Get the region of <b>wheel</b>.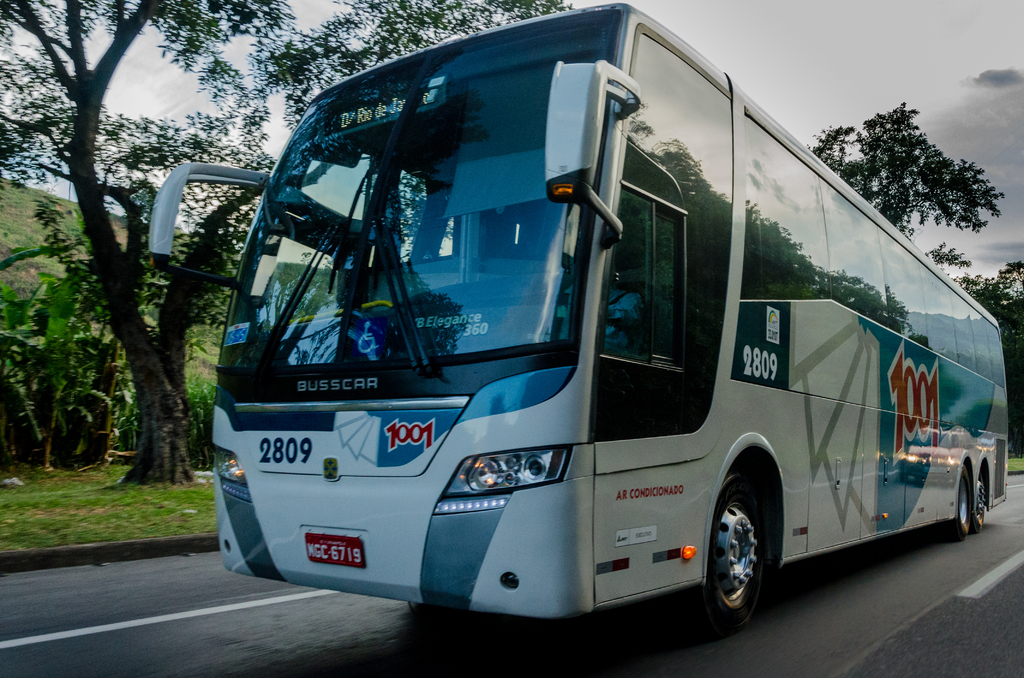
950, 475, 972, 535.
